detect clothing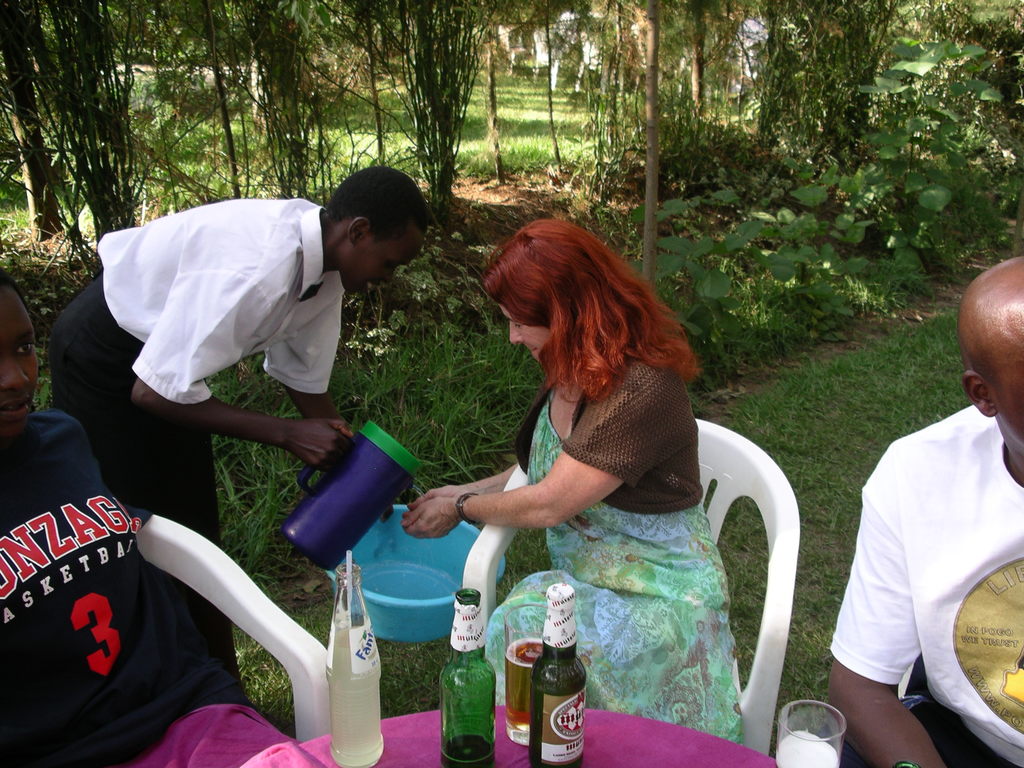
select_region(481, 353, 751, 746)
